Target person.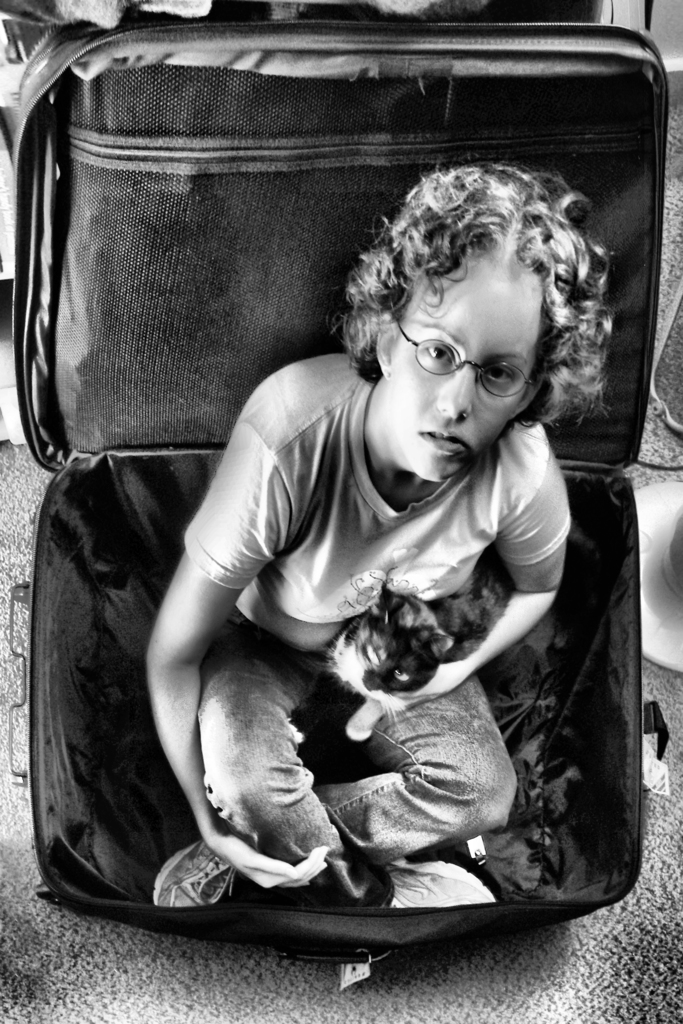
Target region: 122 150 607 987.
